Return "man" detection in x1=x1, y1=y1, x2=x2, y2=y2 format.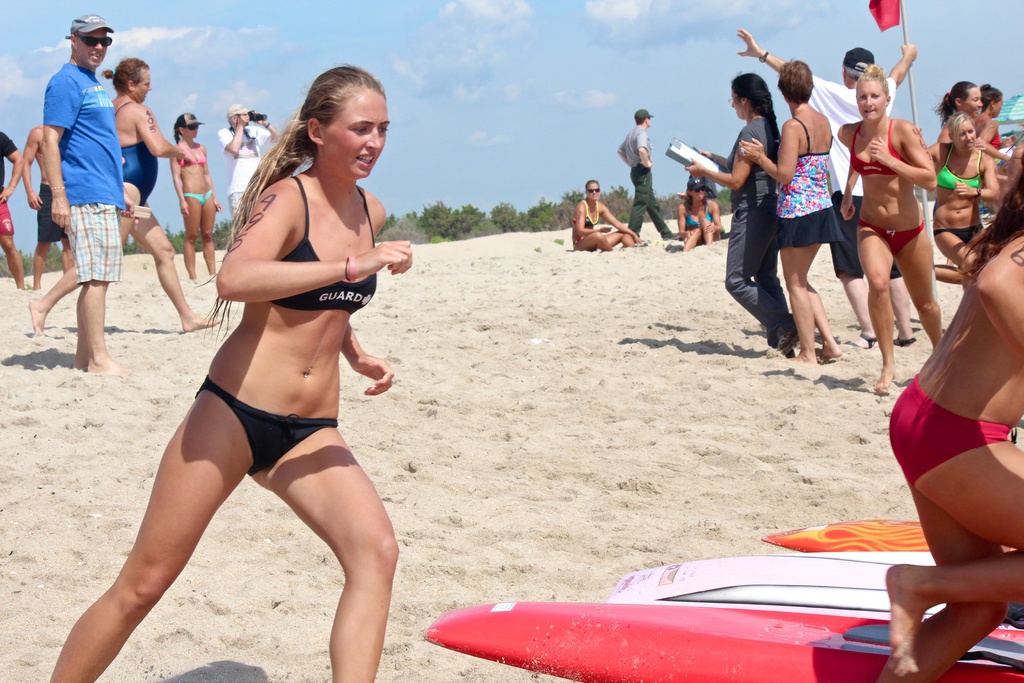
x1=0, y1=131, x2=30, y2=291.
